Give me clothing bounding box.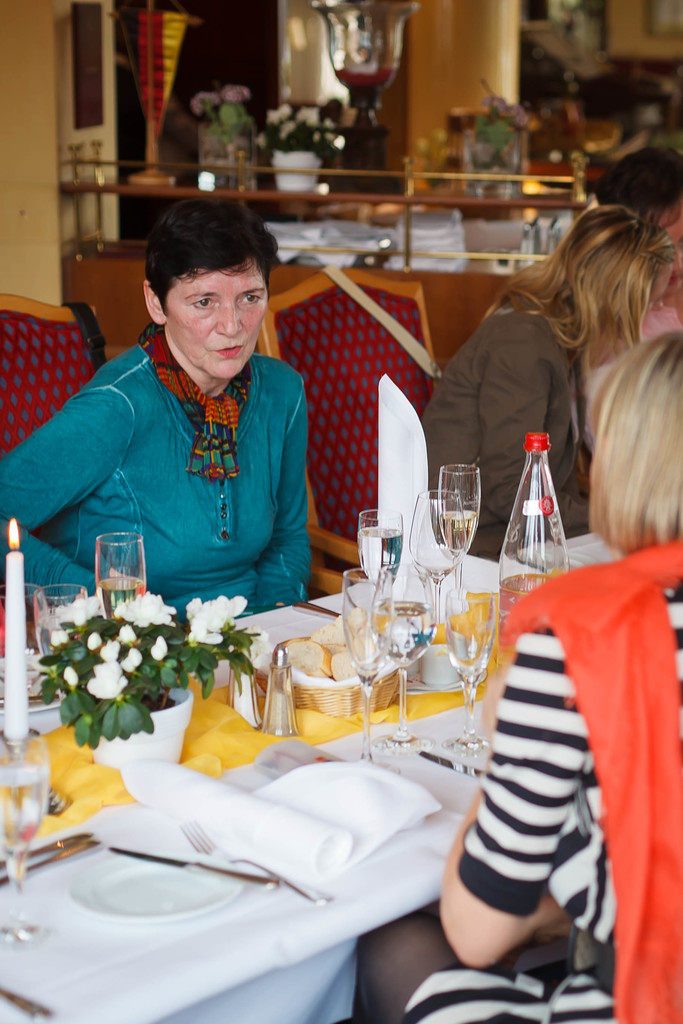
354, 522, 682, 1023.
